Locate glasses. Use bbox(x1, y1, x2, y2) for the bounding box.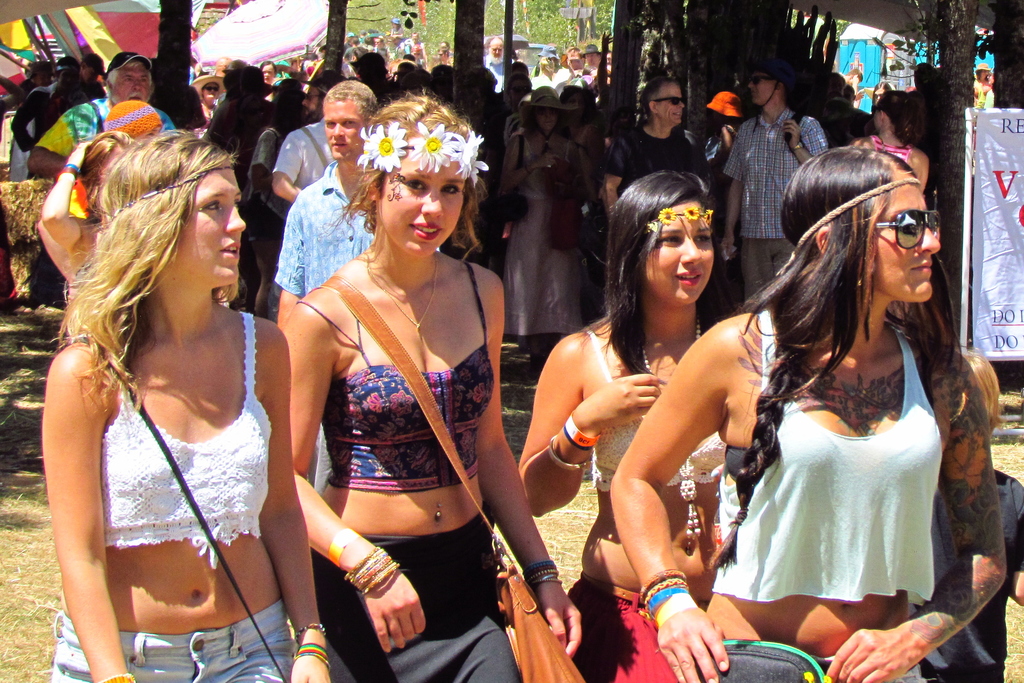
bbox(204, 84, 218, 90).
